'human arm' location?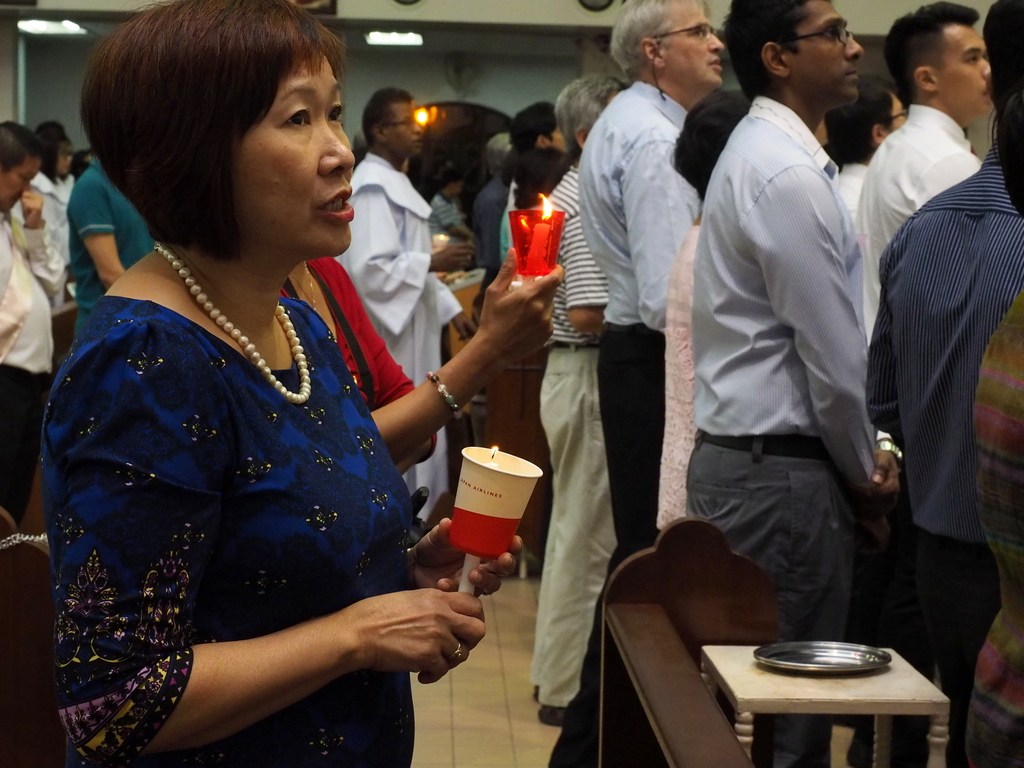
box=[872, 419, 895, 485]
